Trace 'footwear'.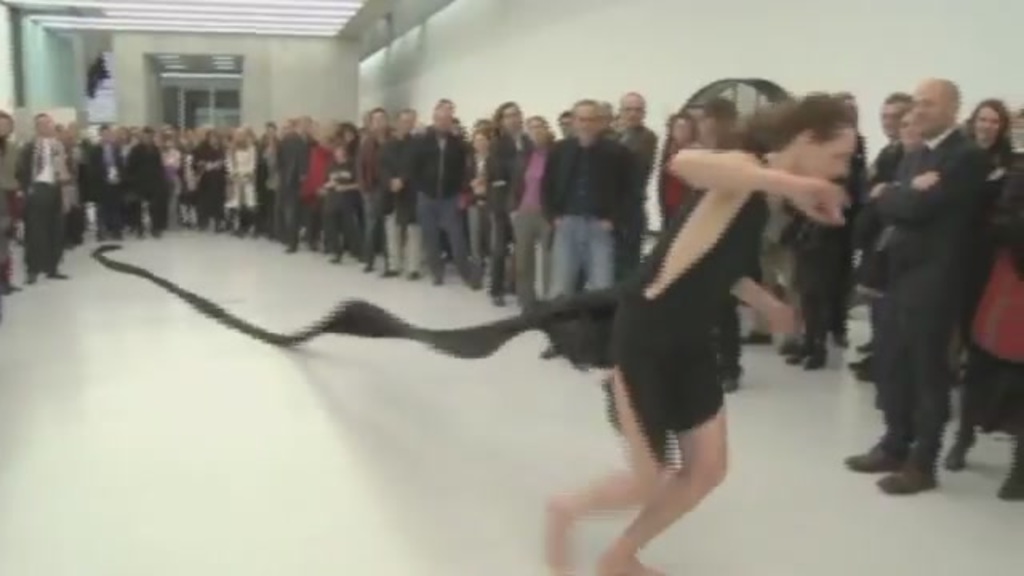
Traced to left=3, top=285, right=18, bottom=293.
